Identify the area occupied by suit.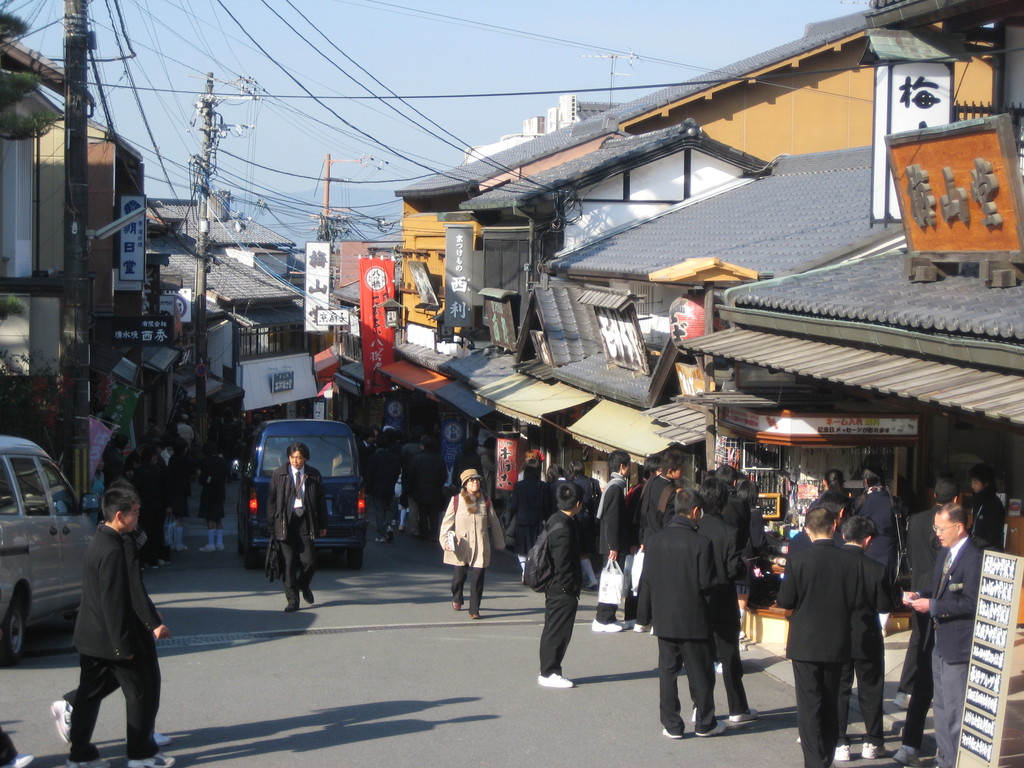
Area: bbox=(632, 476, 673, 540).
